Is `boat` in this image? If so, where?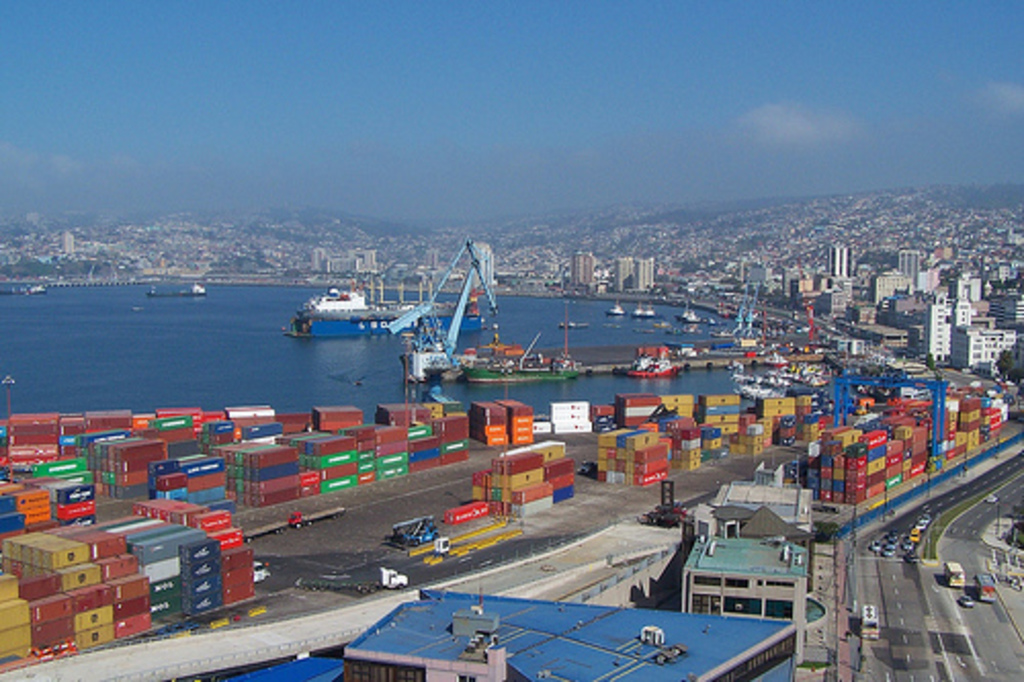
Yes, at bbox=[143, 281, 205, 297].
